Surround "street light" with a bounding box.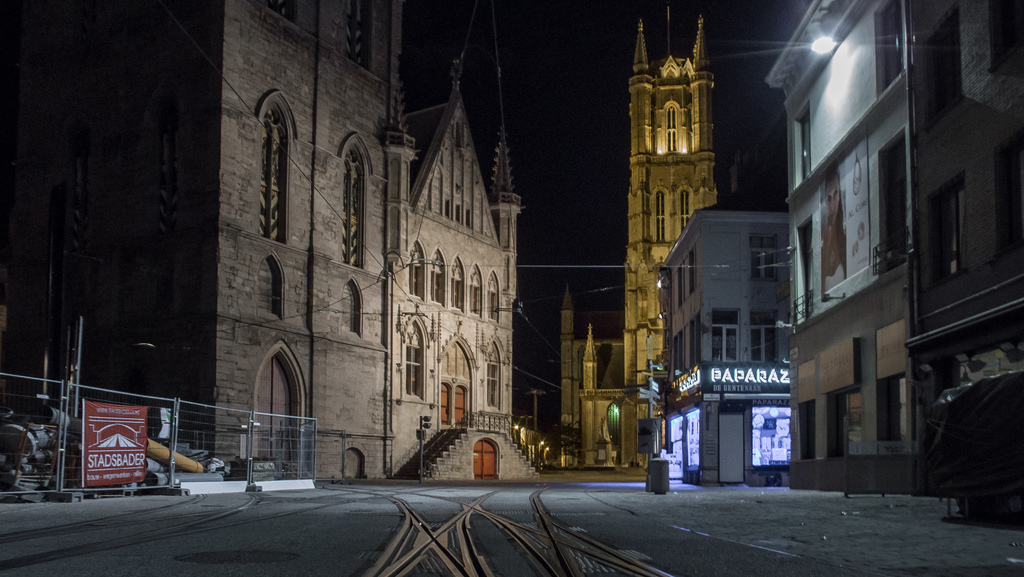
crop(812, 24, 926, 417).
